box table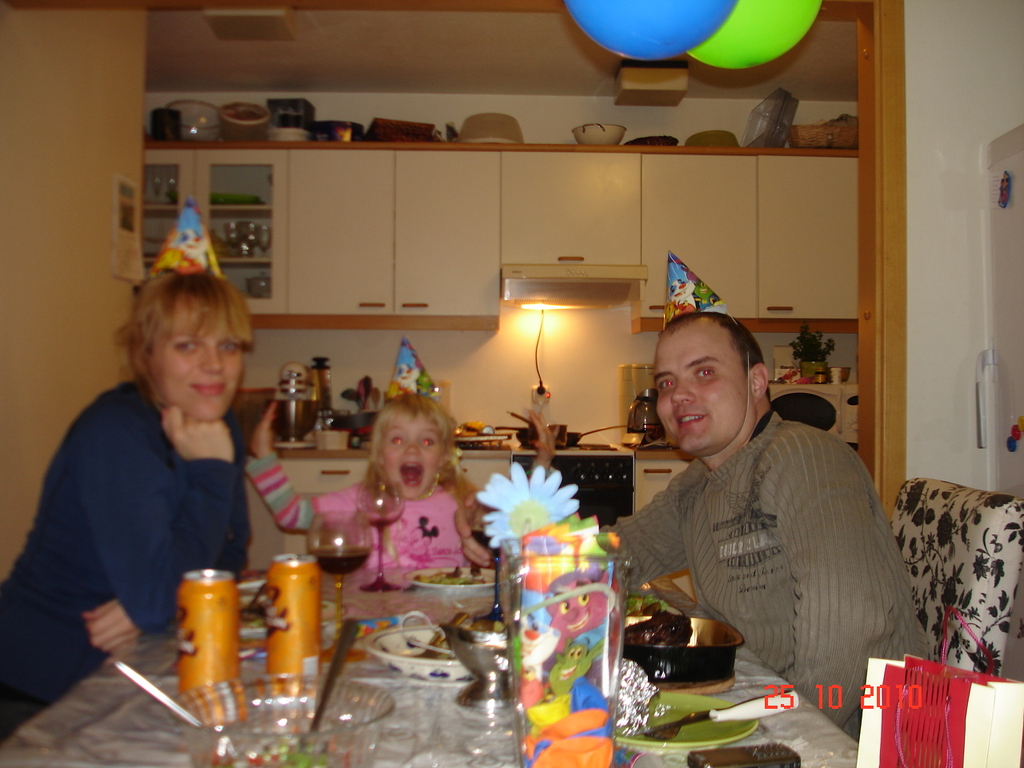
<bbox>0, 498, 869, 766</bbox>
